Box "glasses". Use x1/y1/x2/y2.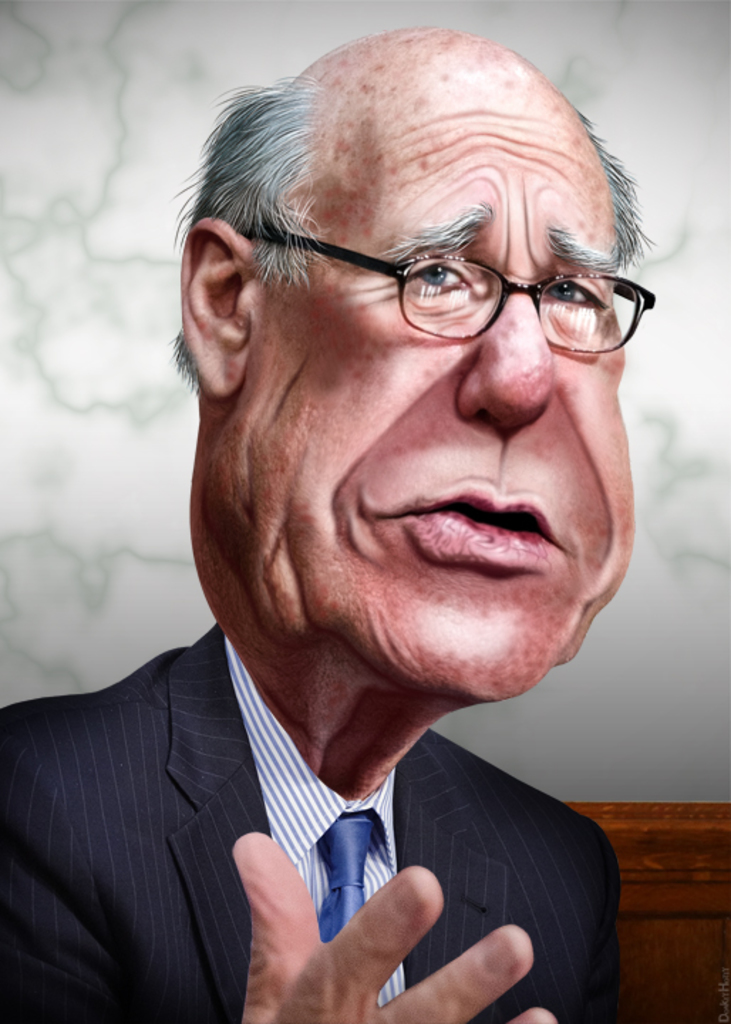
226/219/658/363.
